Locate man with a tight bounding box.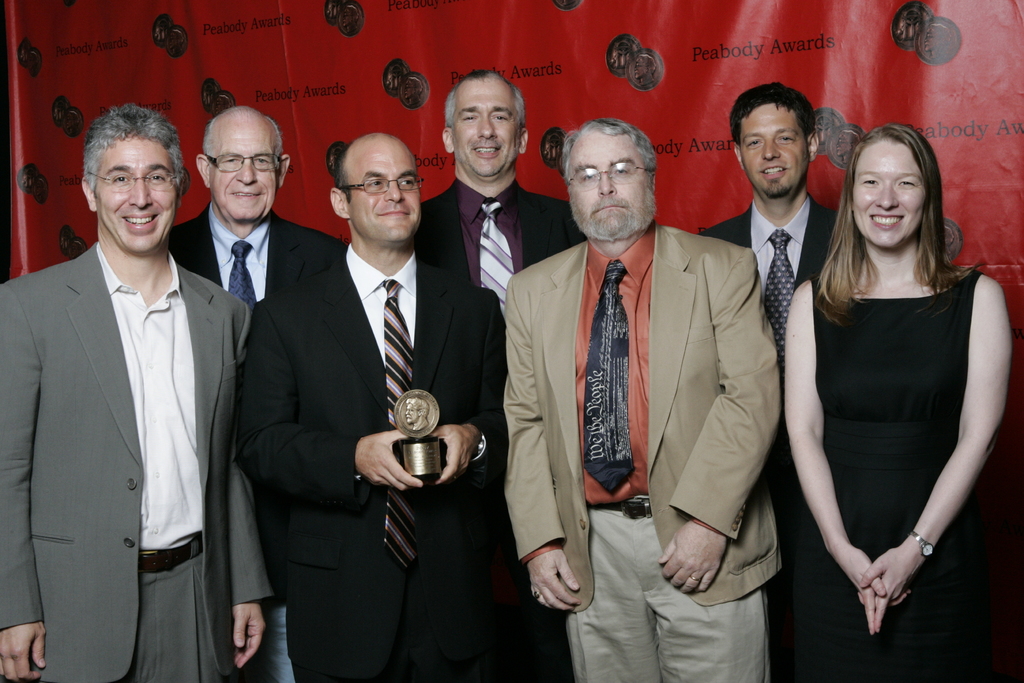
[left=492, top=108, right=796, bottom=682].
